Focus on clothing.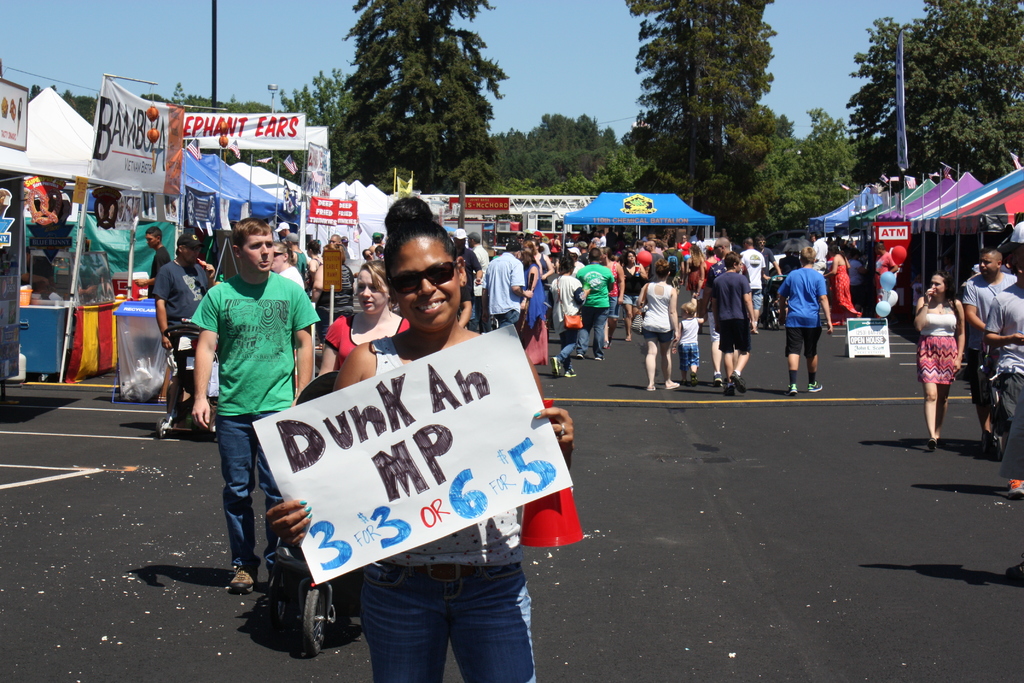
Focused at (left=682, top=320, right=699, bottom=372).
